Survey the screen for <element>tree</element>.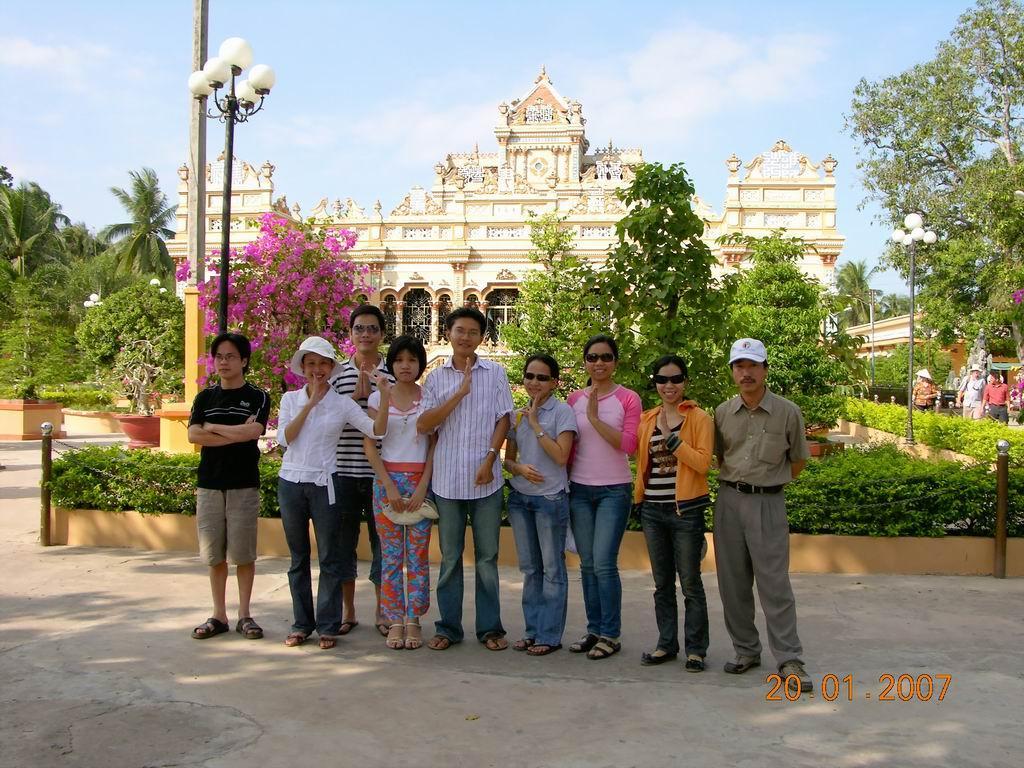
Survey found: pyautogui.locateOnScreen(891, 333, 952, 399).
